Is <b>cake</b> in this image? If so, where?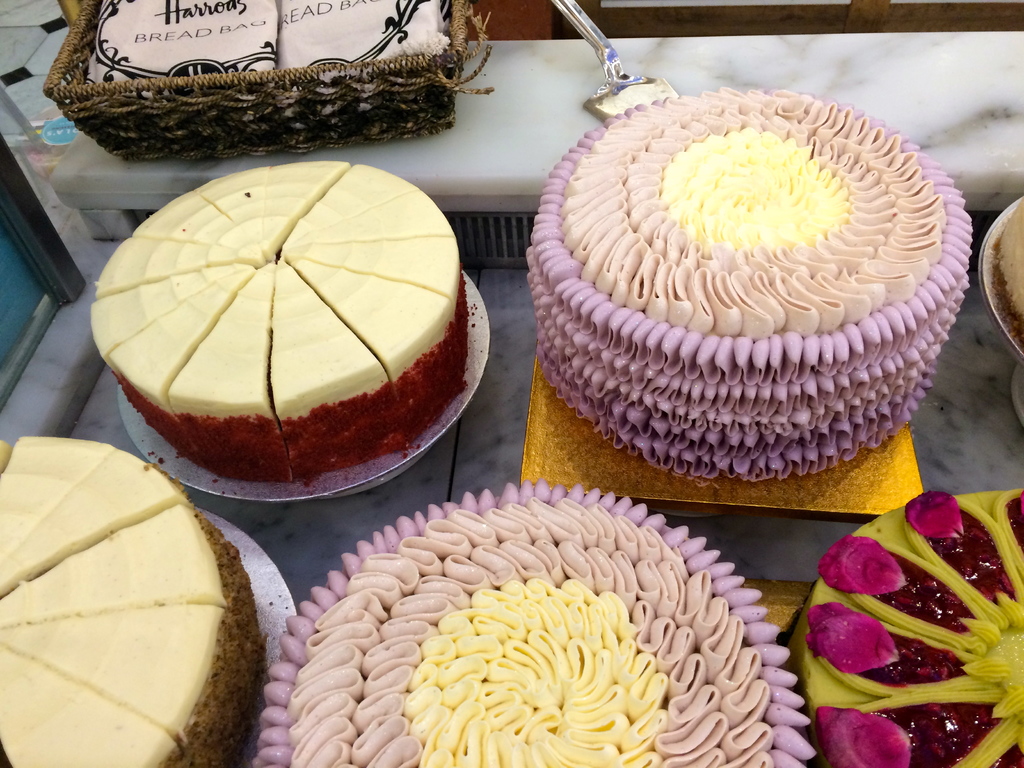
Yes, at pyautogui.locateOnScreen(793, 492, 1023, 767).
